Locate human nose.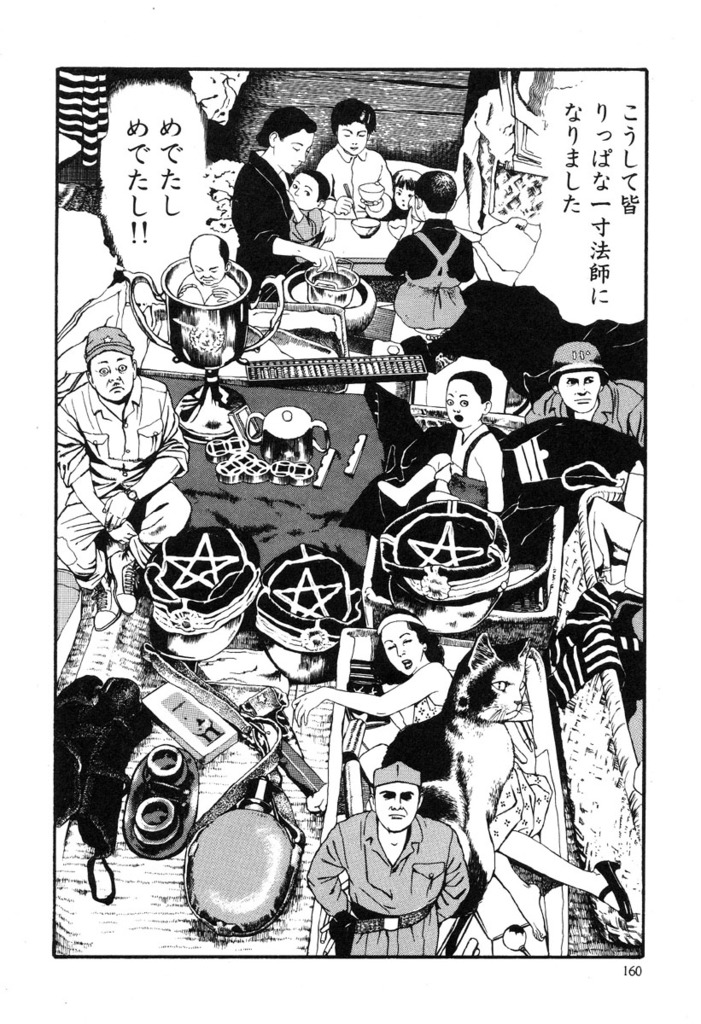
Bounding box: 390/800/405/812.
